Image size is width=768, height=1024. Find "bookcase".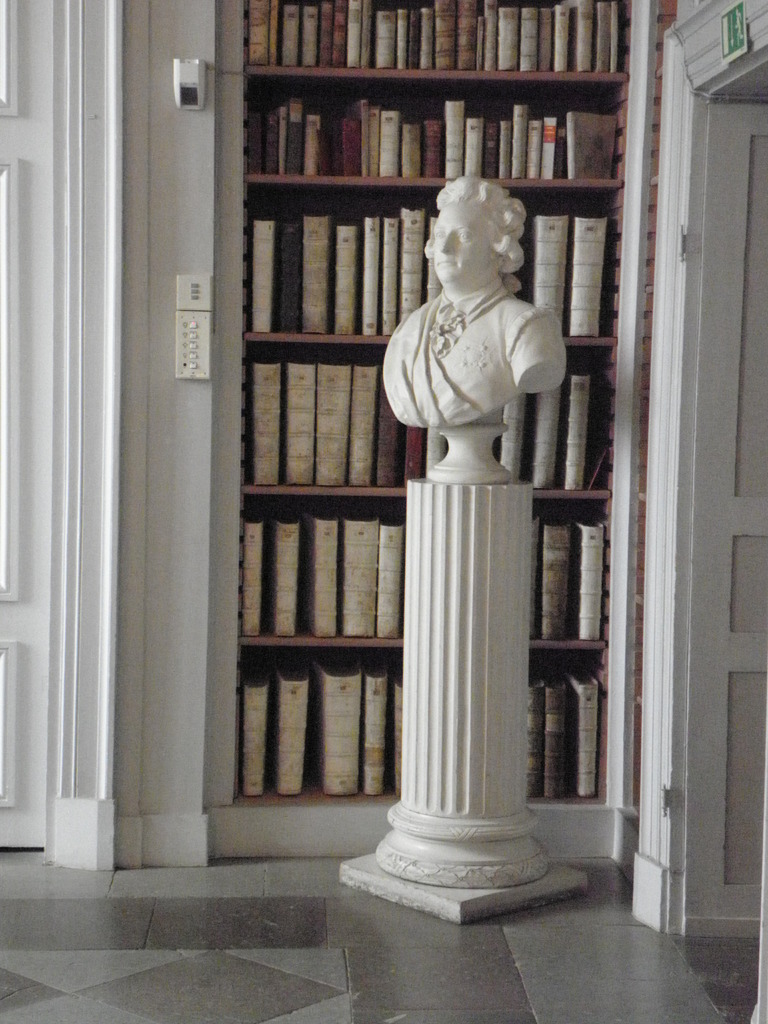
180/0/636/909.
